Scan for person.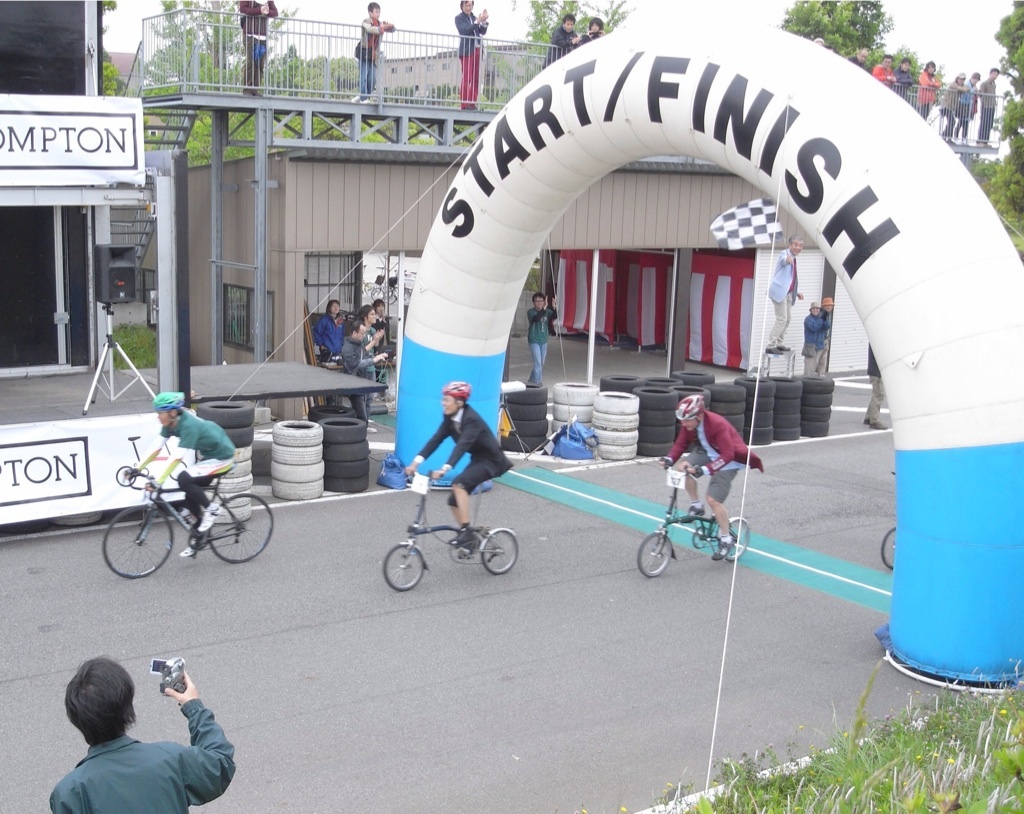
Scan result: pyautogui.locateOnScreen(537, 6, 578, 68).
